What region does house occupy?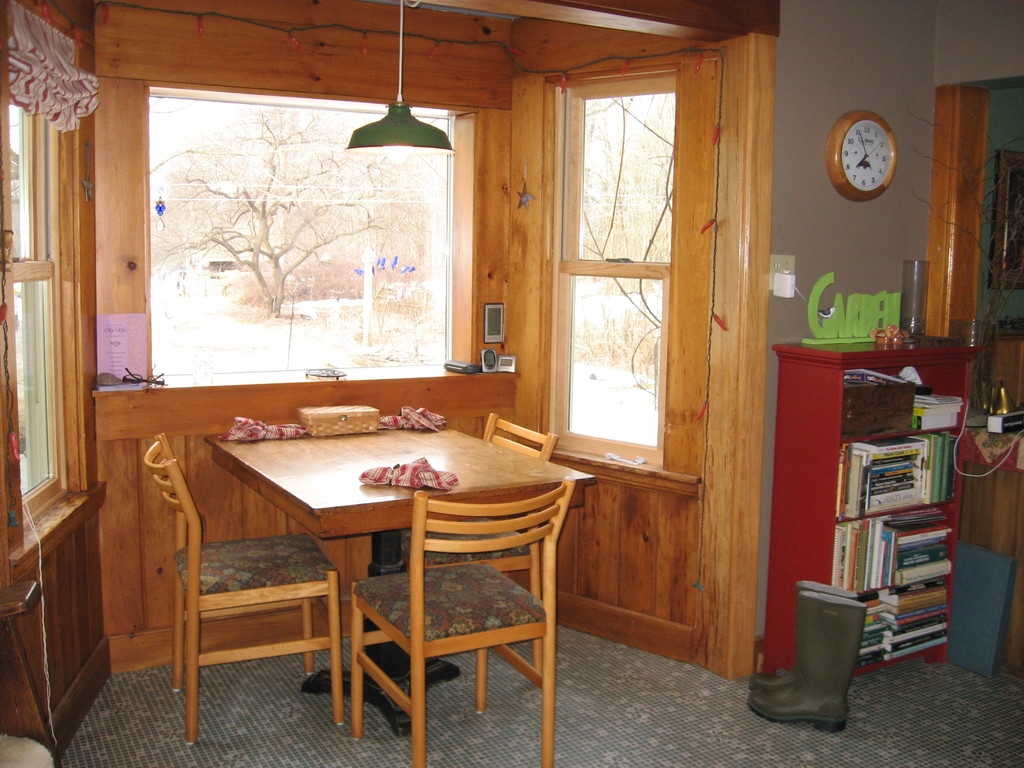
0/0/947/753.
